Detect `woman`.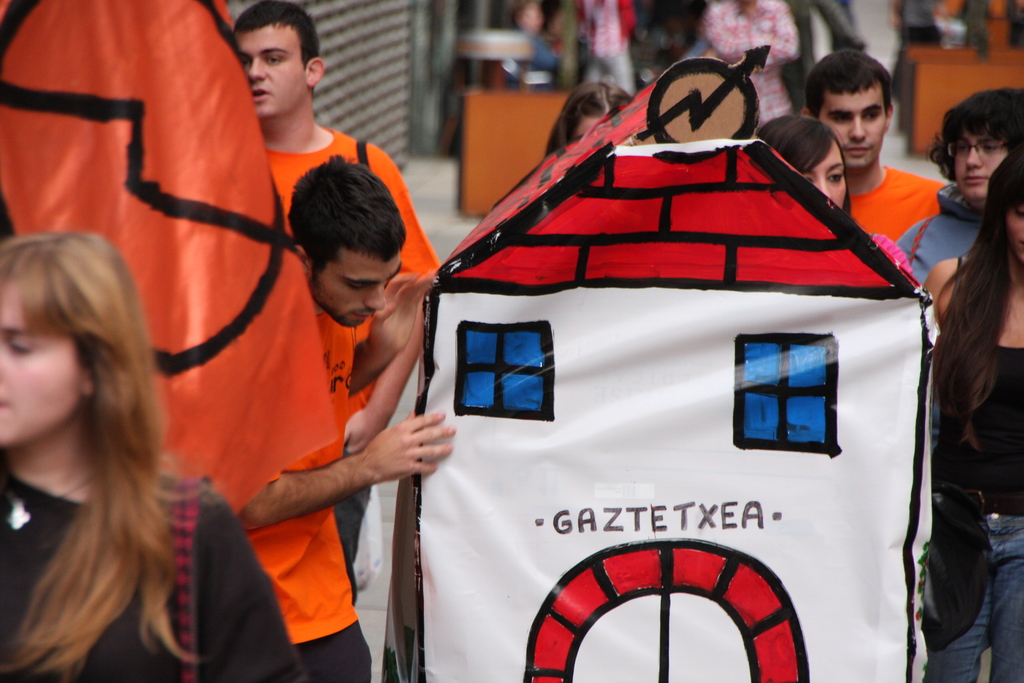
Detected at (x1=923, y1=145, x2=1023, y2=680).
